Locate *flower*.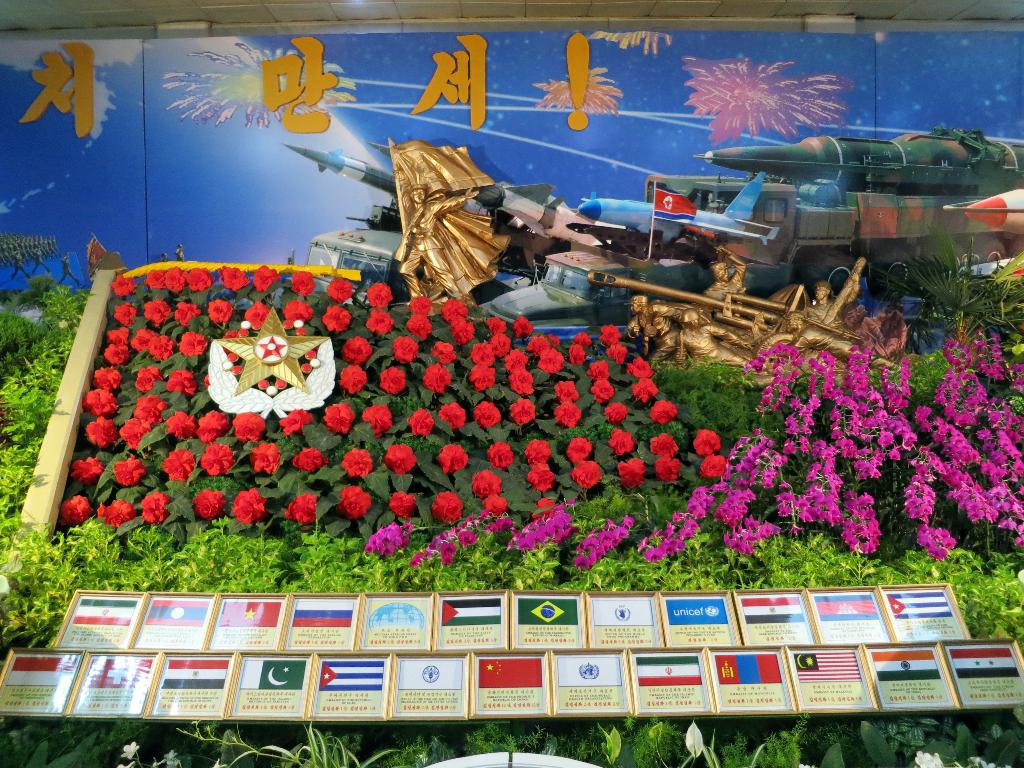
Bounding box: detection(161, 268, 186, 296).
